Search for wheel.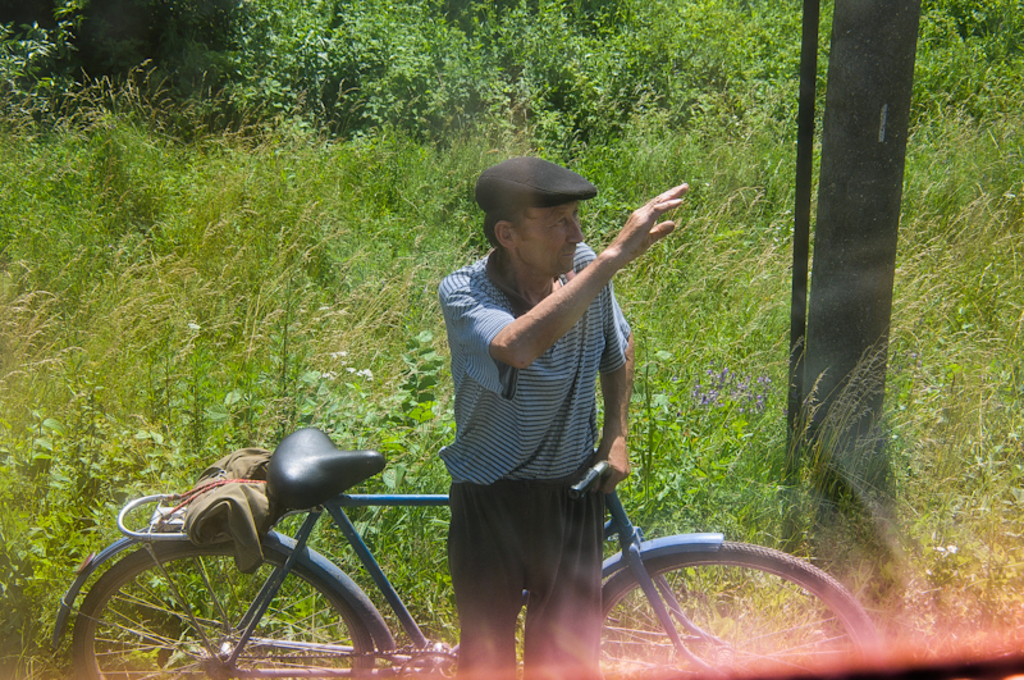
Found at x1=69 y1=544 x2=376 y2=679.
